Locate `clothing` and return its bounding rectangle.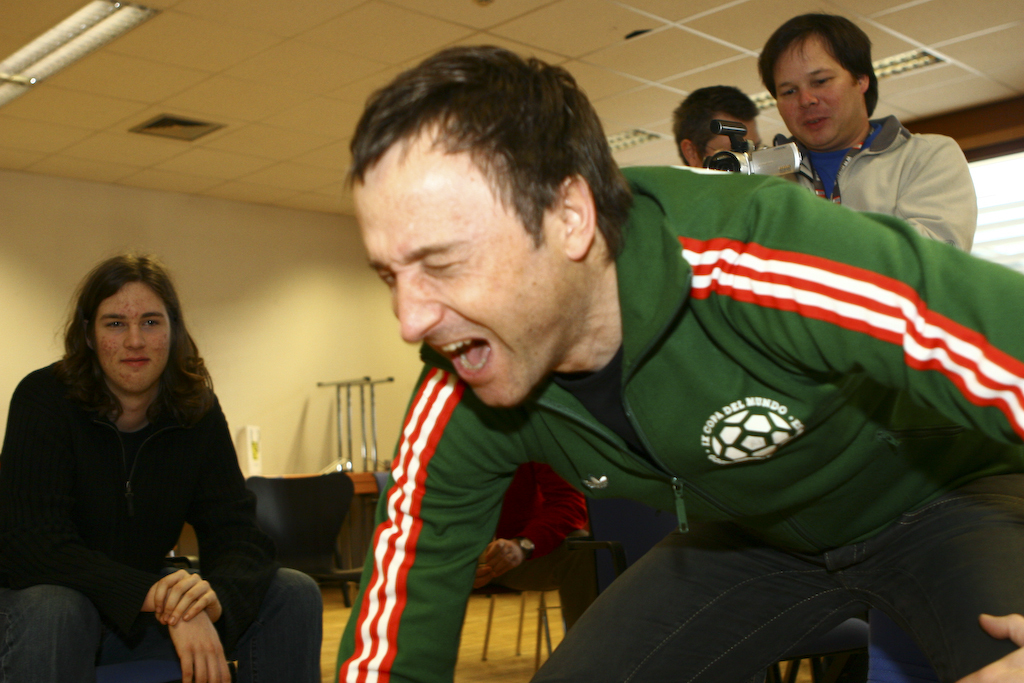
<bbox>0, 349, 320, 676</bbox>.
